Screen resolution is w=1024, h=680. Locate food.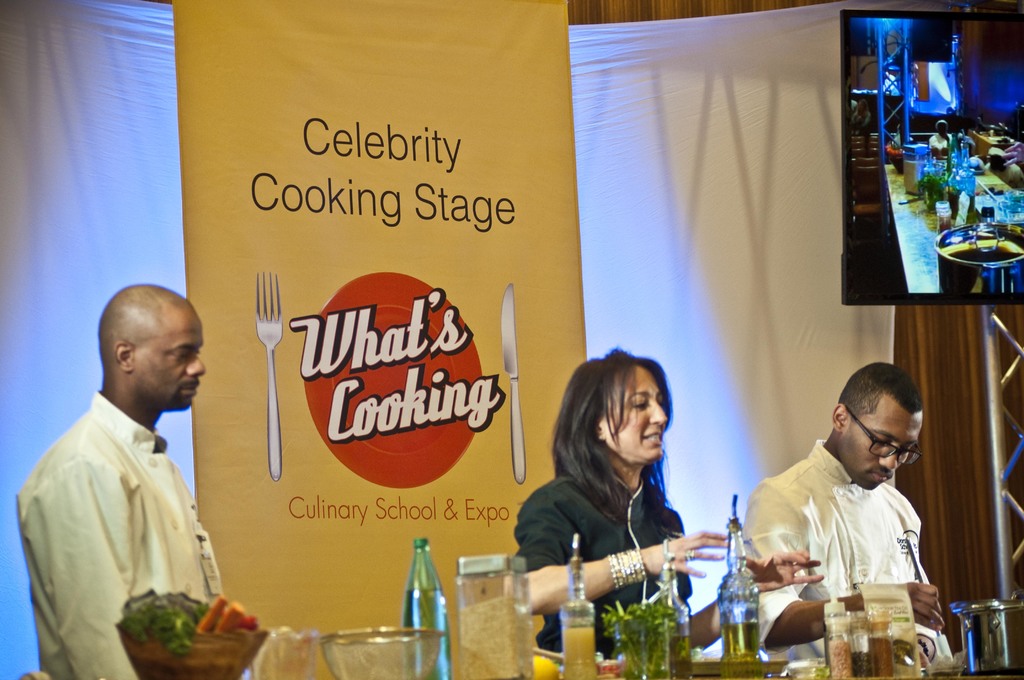
rect(202, 592, 260, 636).
